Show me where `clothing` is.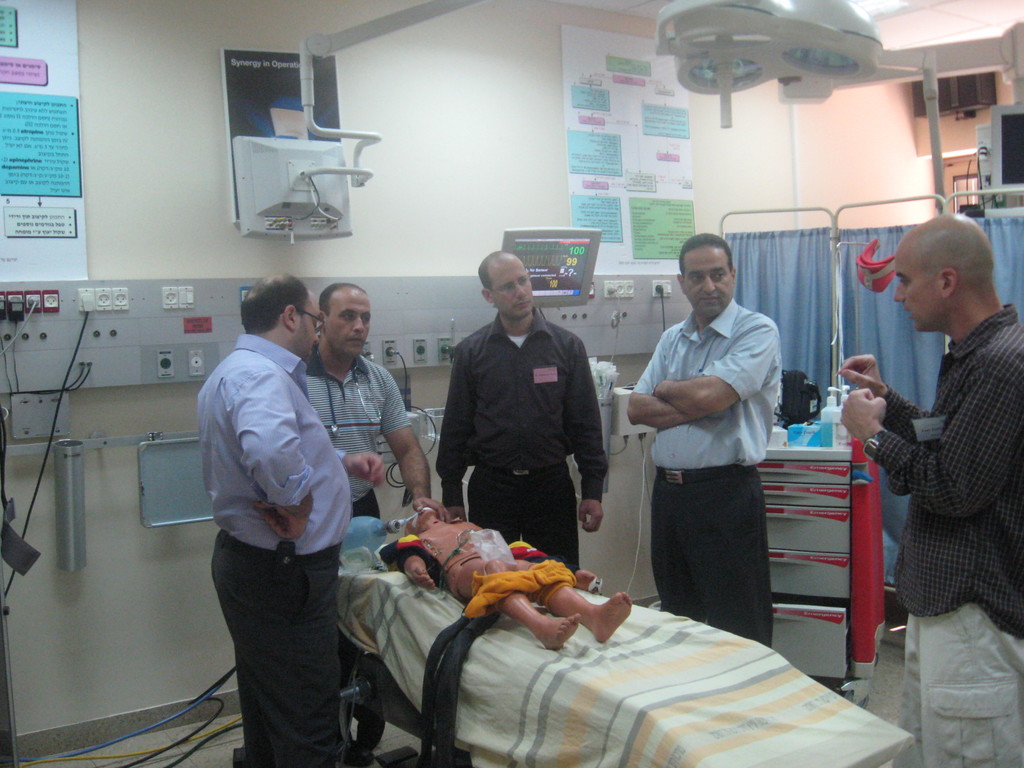
`clothing` is at <box>298,353,419,749</box>.
